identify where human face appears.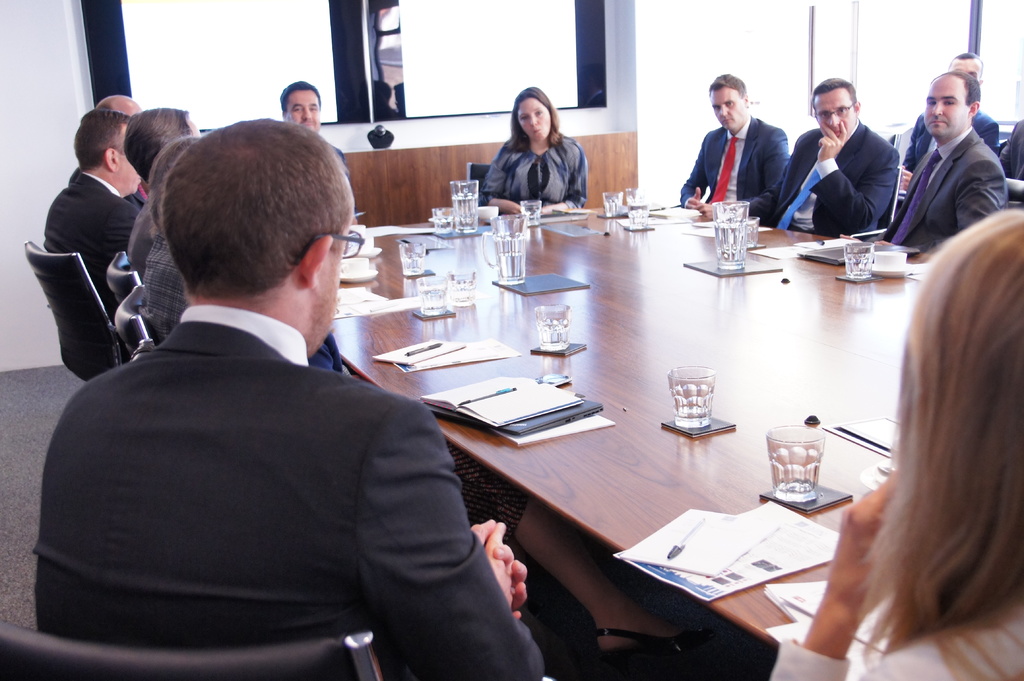
Appears at {"x1": 952, "y1": 51, "x2": 980, "y2": 83}.
